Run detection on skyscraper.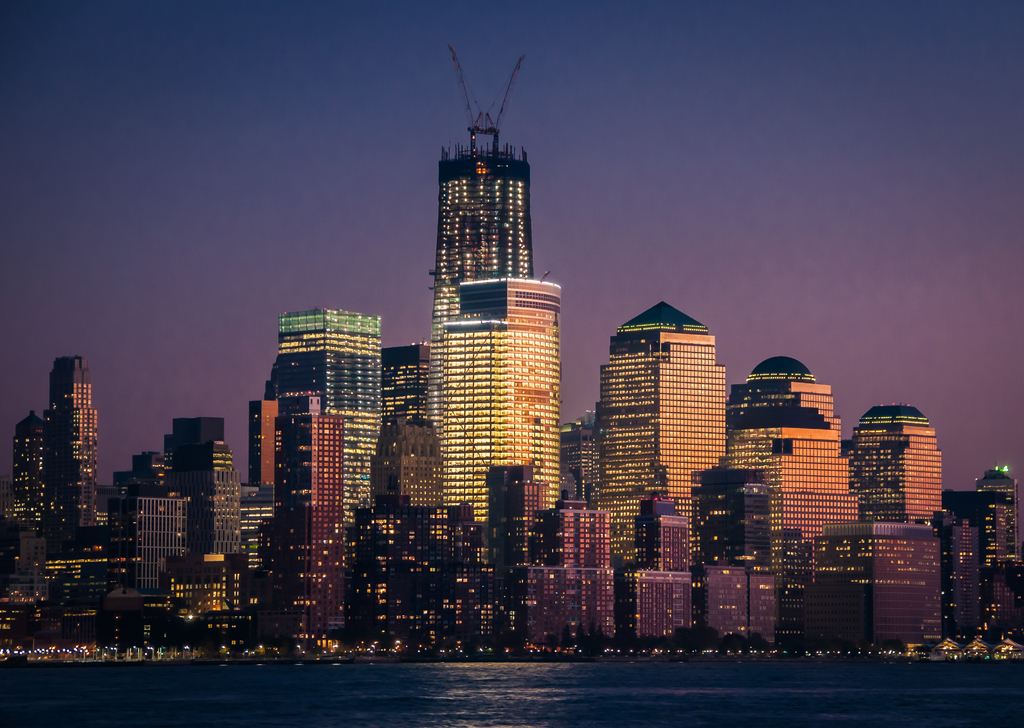
Result: (367, 343, 429, 437).
